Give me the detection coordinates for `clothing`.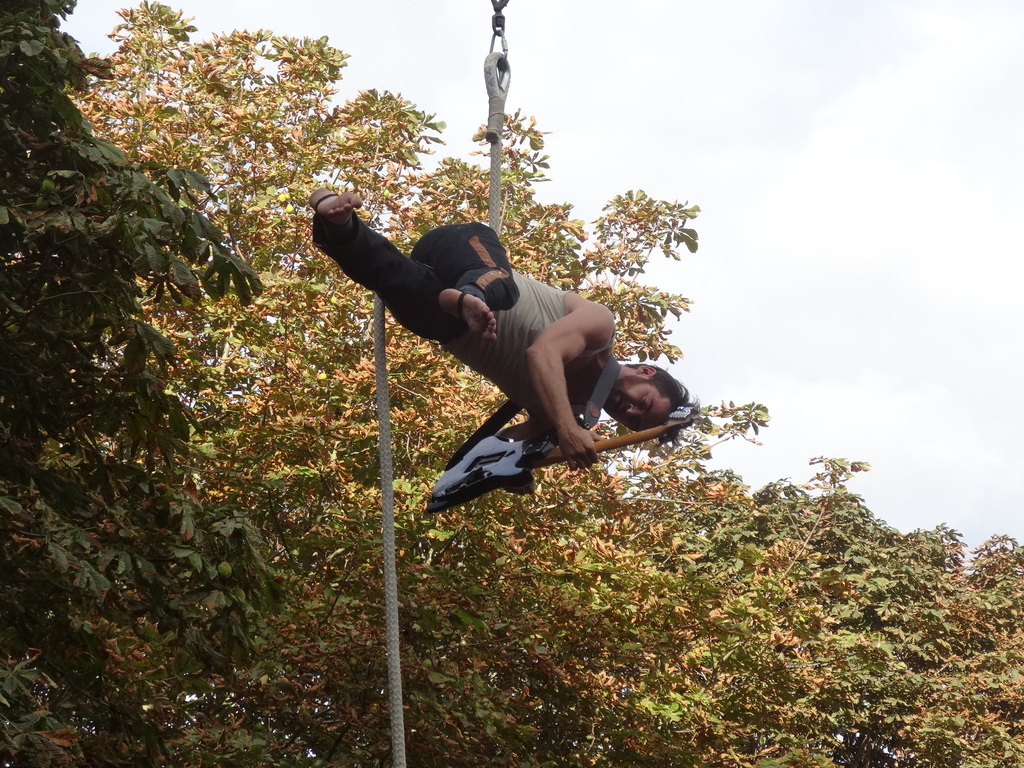
detection(345, 198, 681, 510).
